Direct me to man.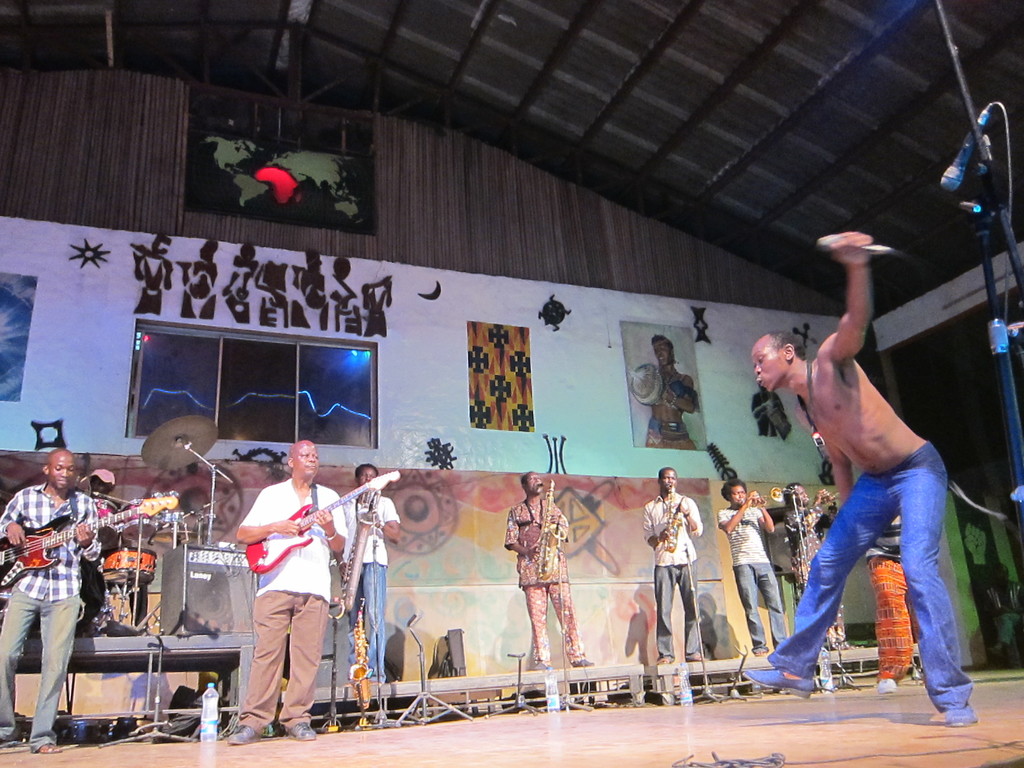
Direction: detection(641, 467, 710, 664).
